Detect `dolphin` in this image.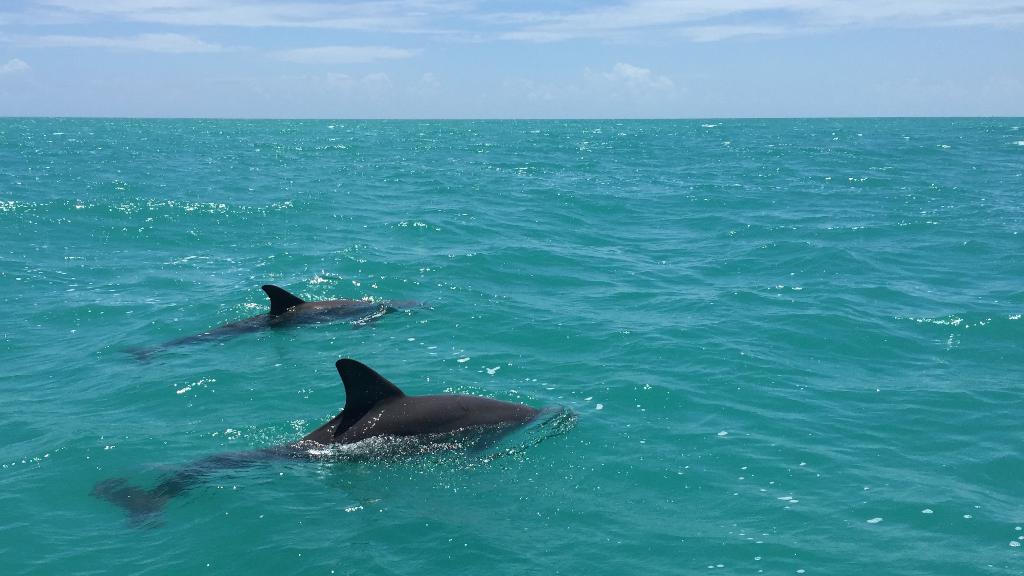
Detection: [86, 356, 563, 531].
